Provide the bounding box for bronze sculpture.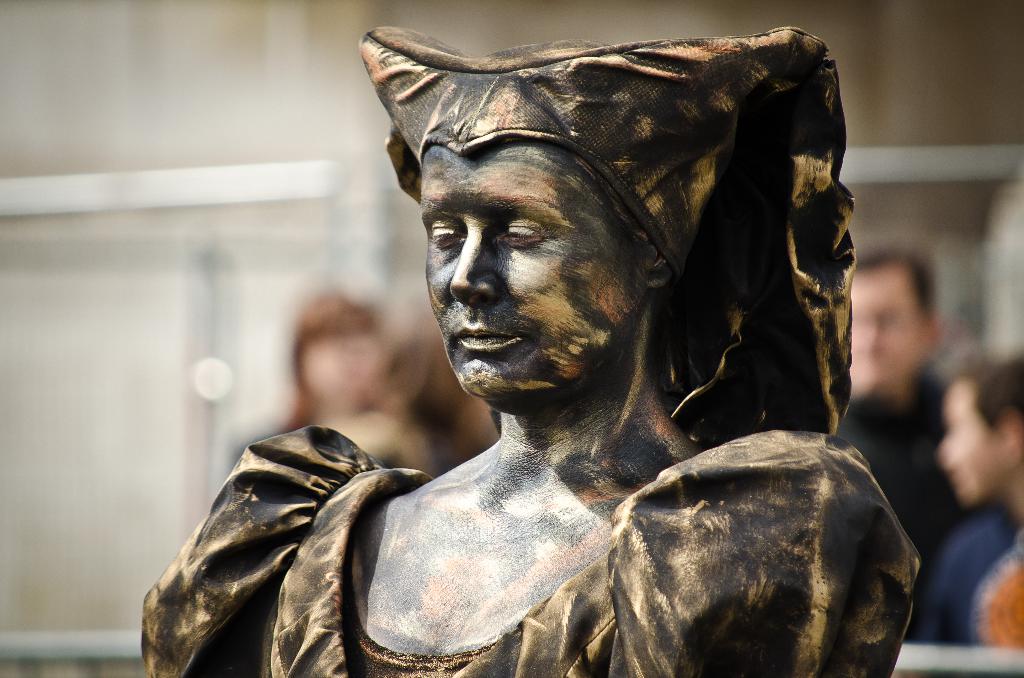
x1=216, y1=4, x2=927, y2=661.
